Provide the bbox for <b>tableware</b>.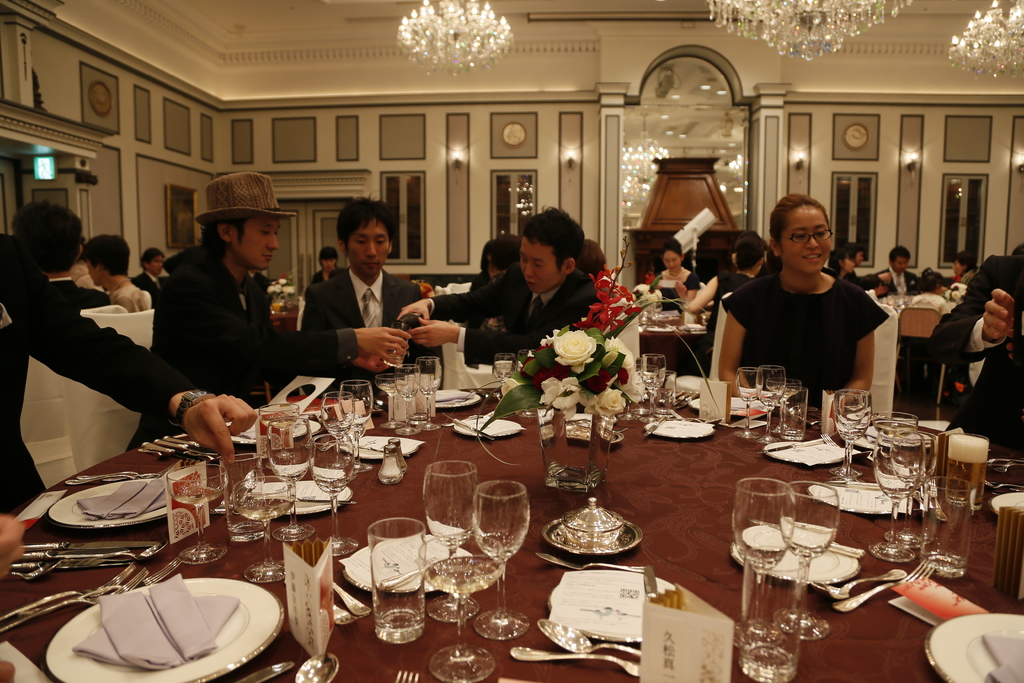
376:372:405:428.
